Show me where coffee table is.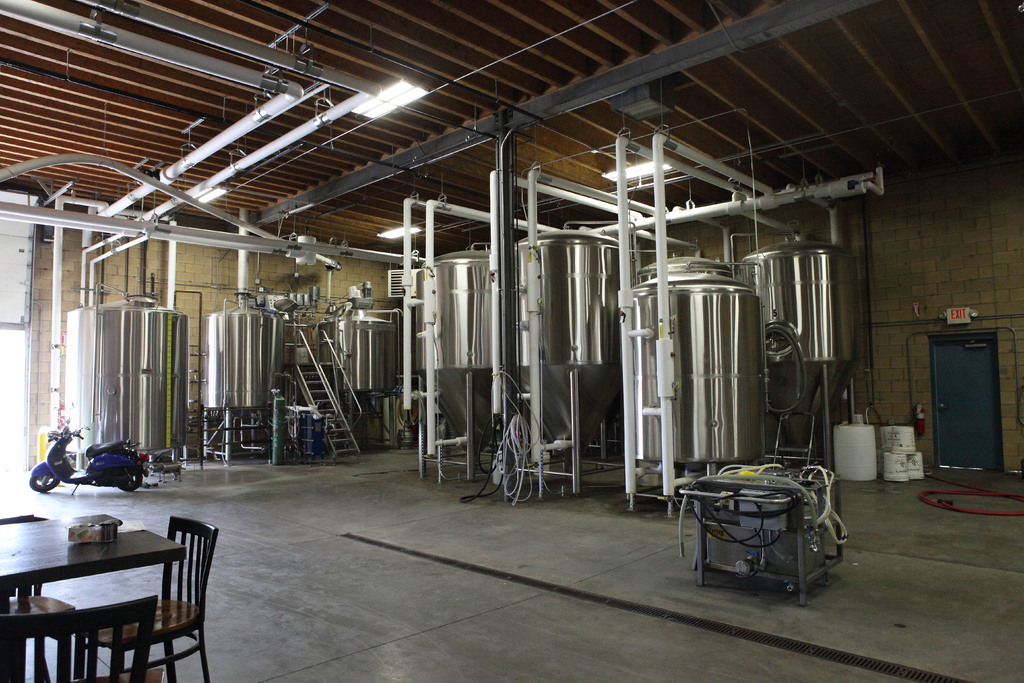
coffee table is at 3,490,168,666.
